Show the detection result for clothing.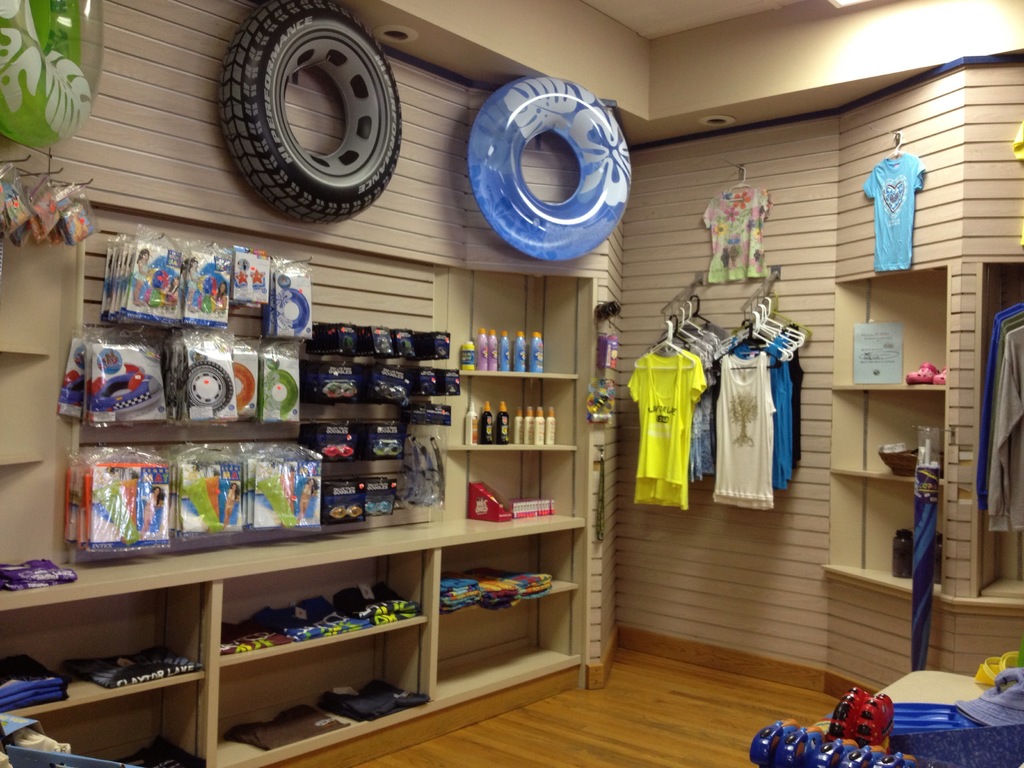
[63,642,216,689].
